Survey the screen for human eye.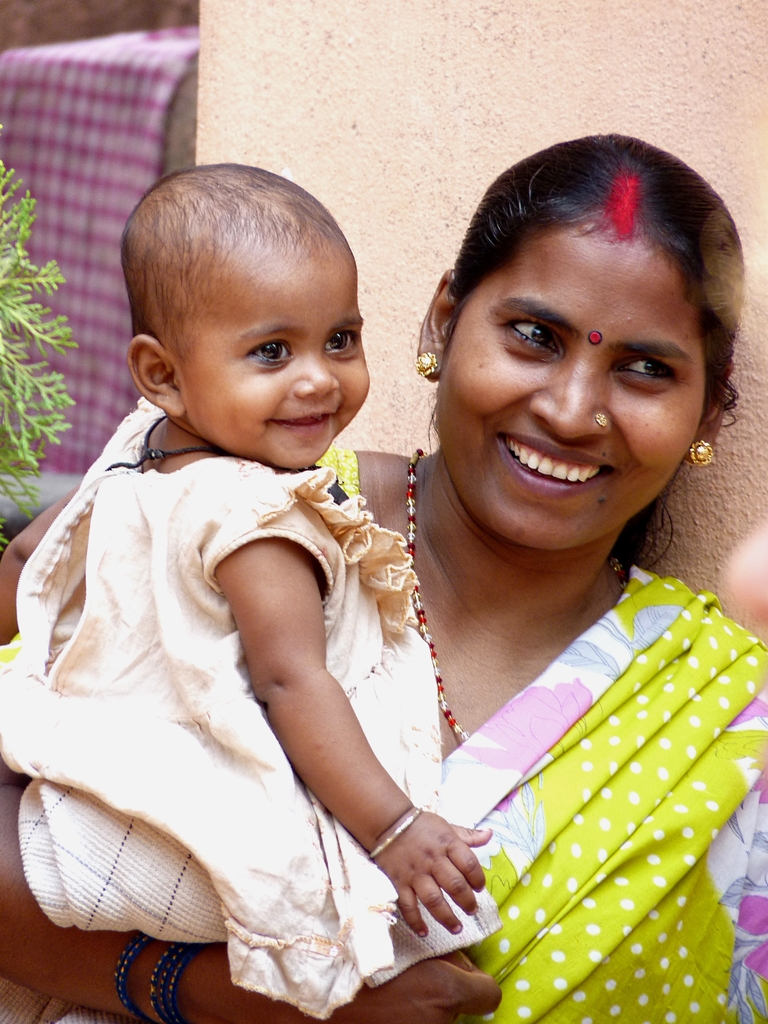
Survey found: bbox=(500, 319, 565, 364).
